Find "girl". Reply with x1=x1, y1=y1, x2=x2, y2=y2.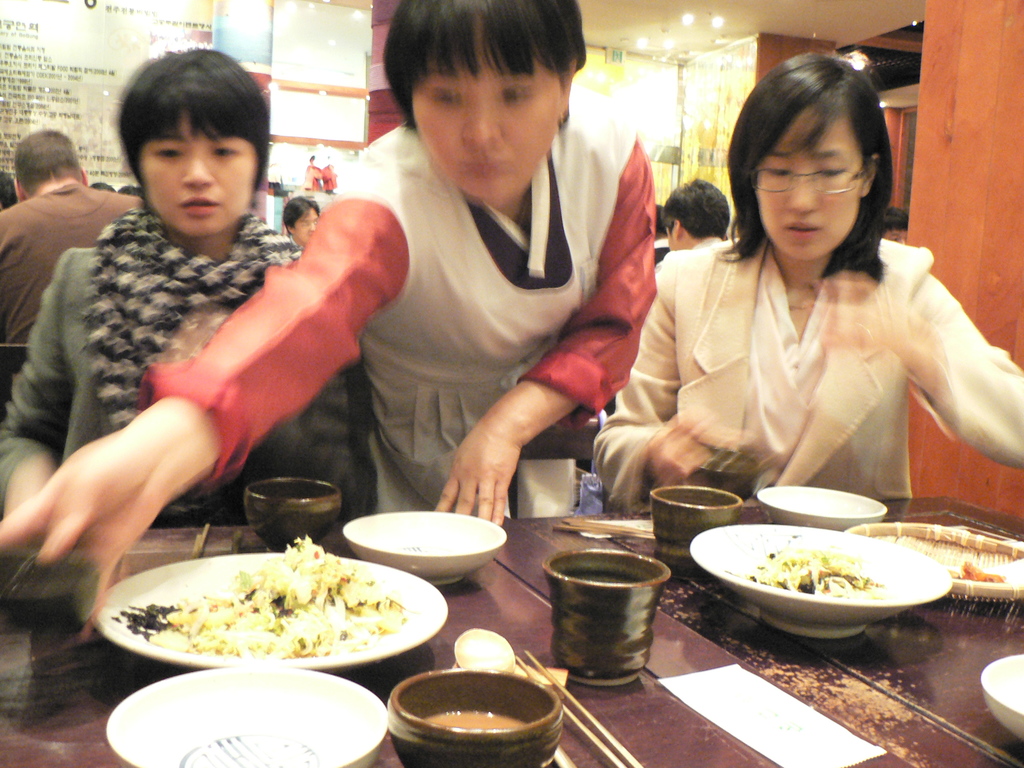
x1=593, y1=49, x2=1023, y2=519.
